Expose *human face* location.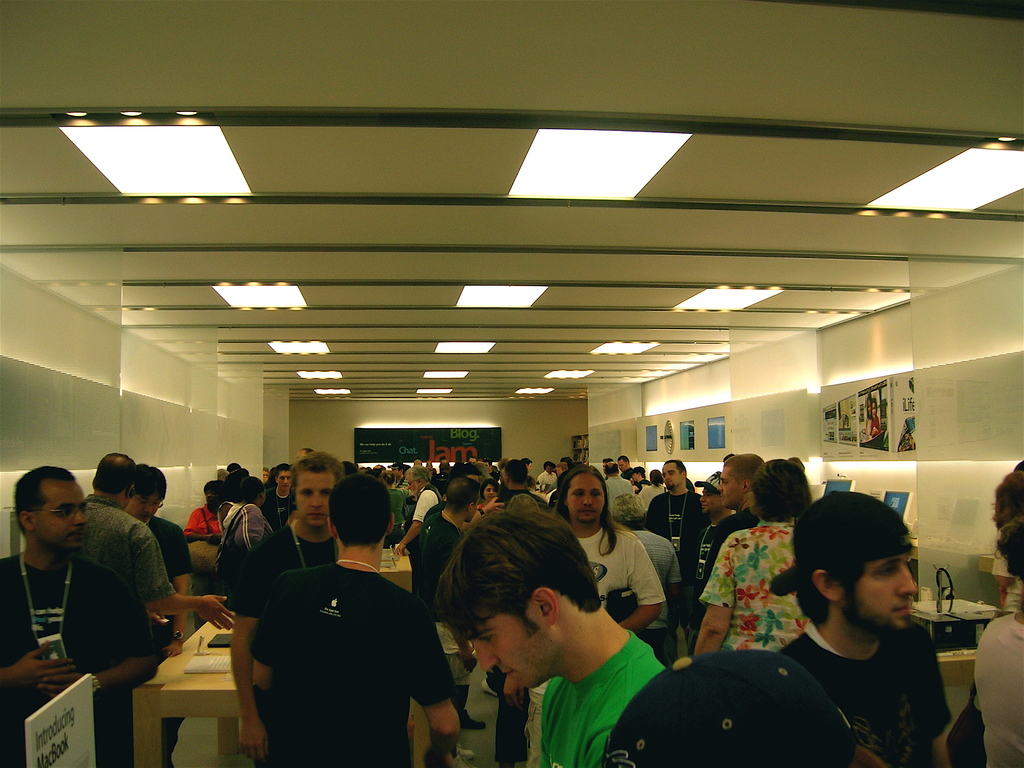
Exposed at [left=691, top=479, right=712, bottom=513].
